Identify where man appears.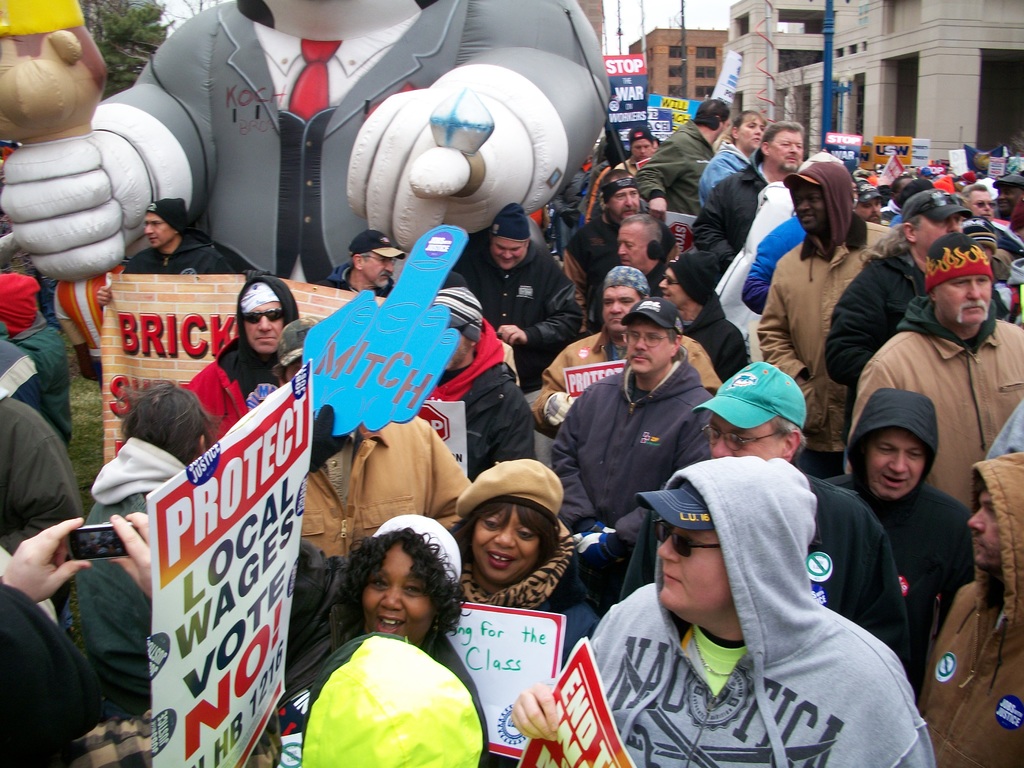
Appears at <box>964,184,993,220</box>.
